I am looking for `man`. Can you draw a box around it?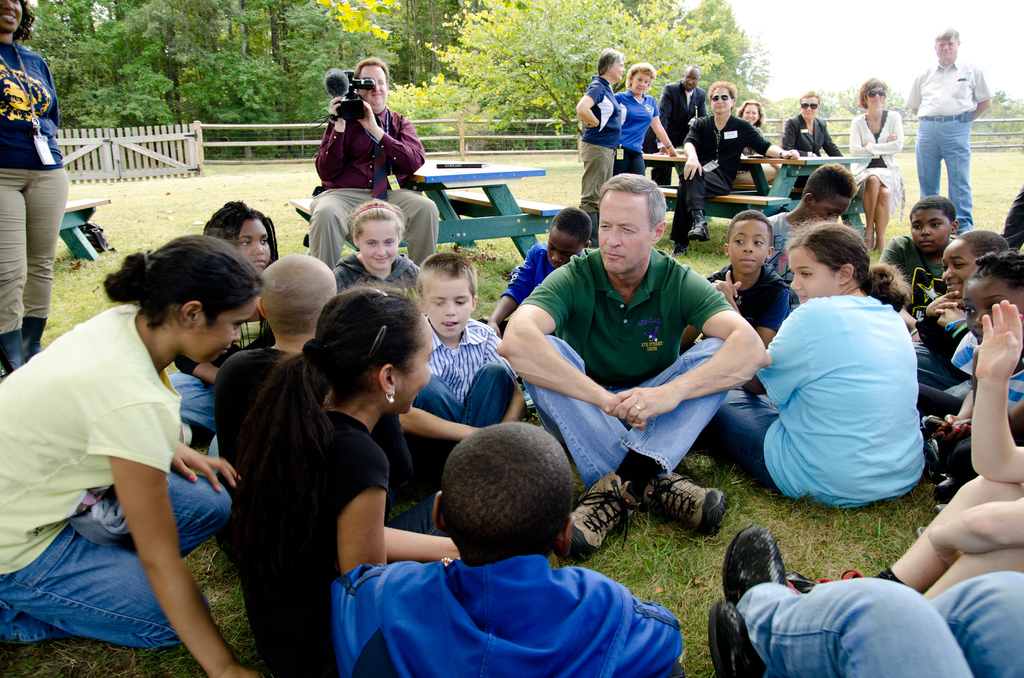
Sure, the bounding box is bbox=[706, 520, 1023, 677].
